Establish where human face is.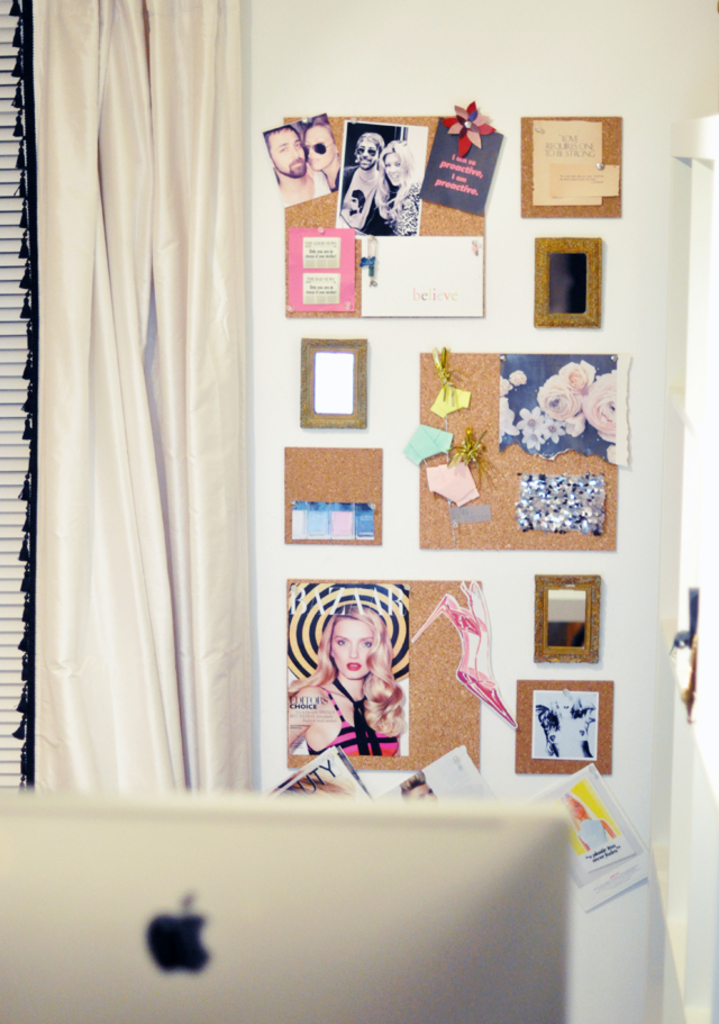
Established at BBox(383, 151, 403, 179).
